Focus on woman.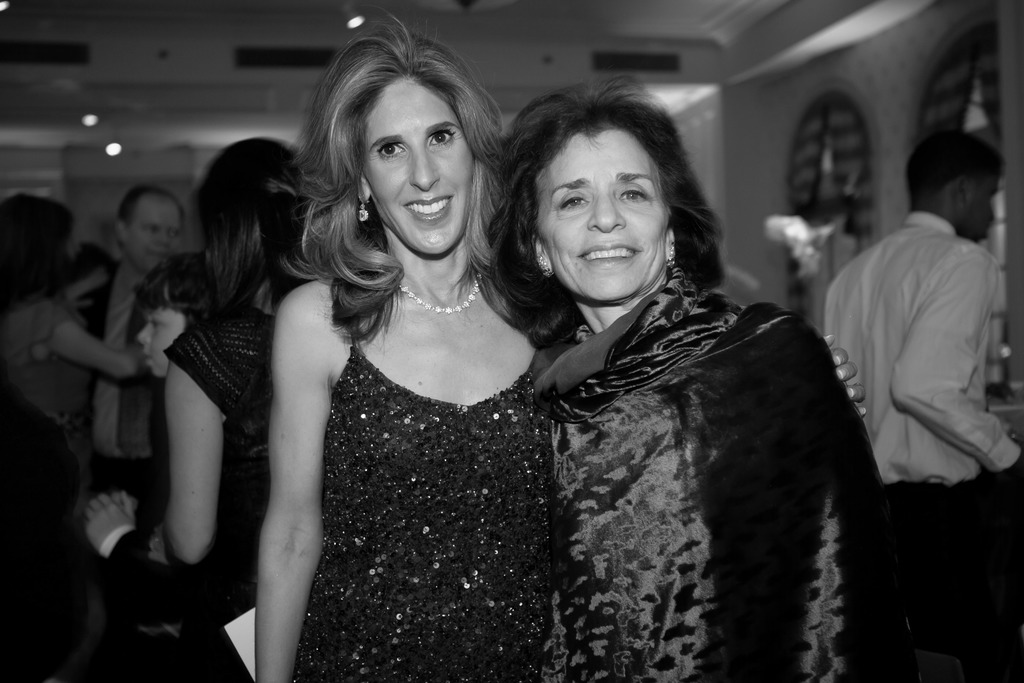
Focused at x1=0 y1=187 x2=150 y2=437.
